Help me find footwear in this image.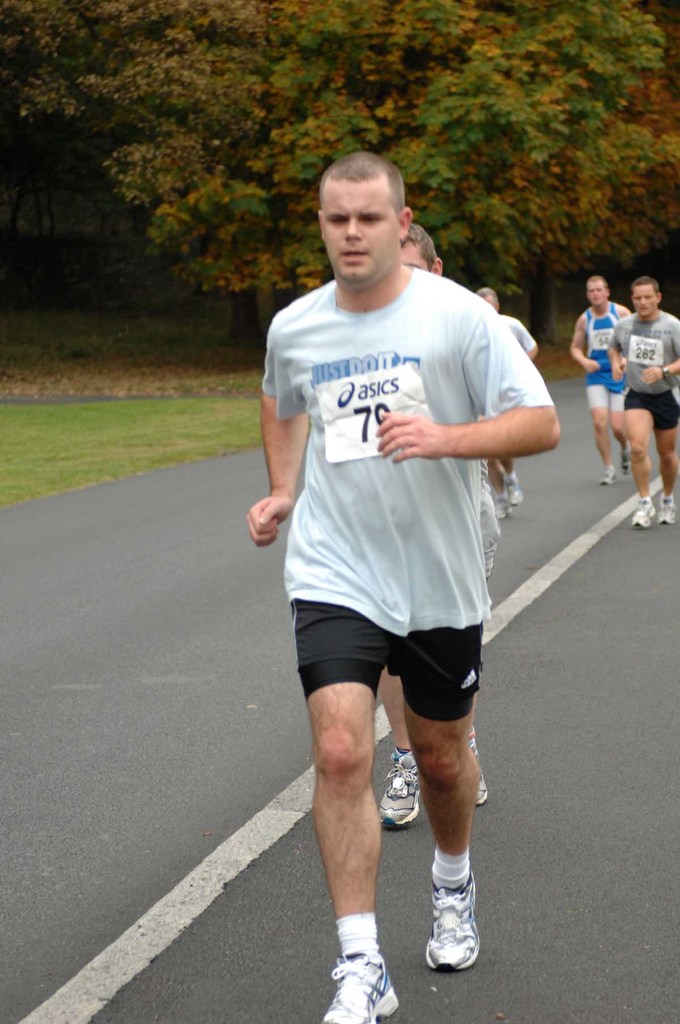
Found it: pyautogui.locateOnScreen(320, 936, 397, 1023).
